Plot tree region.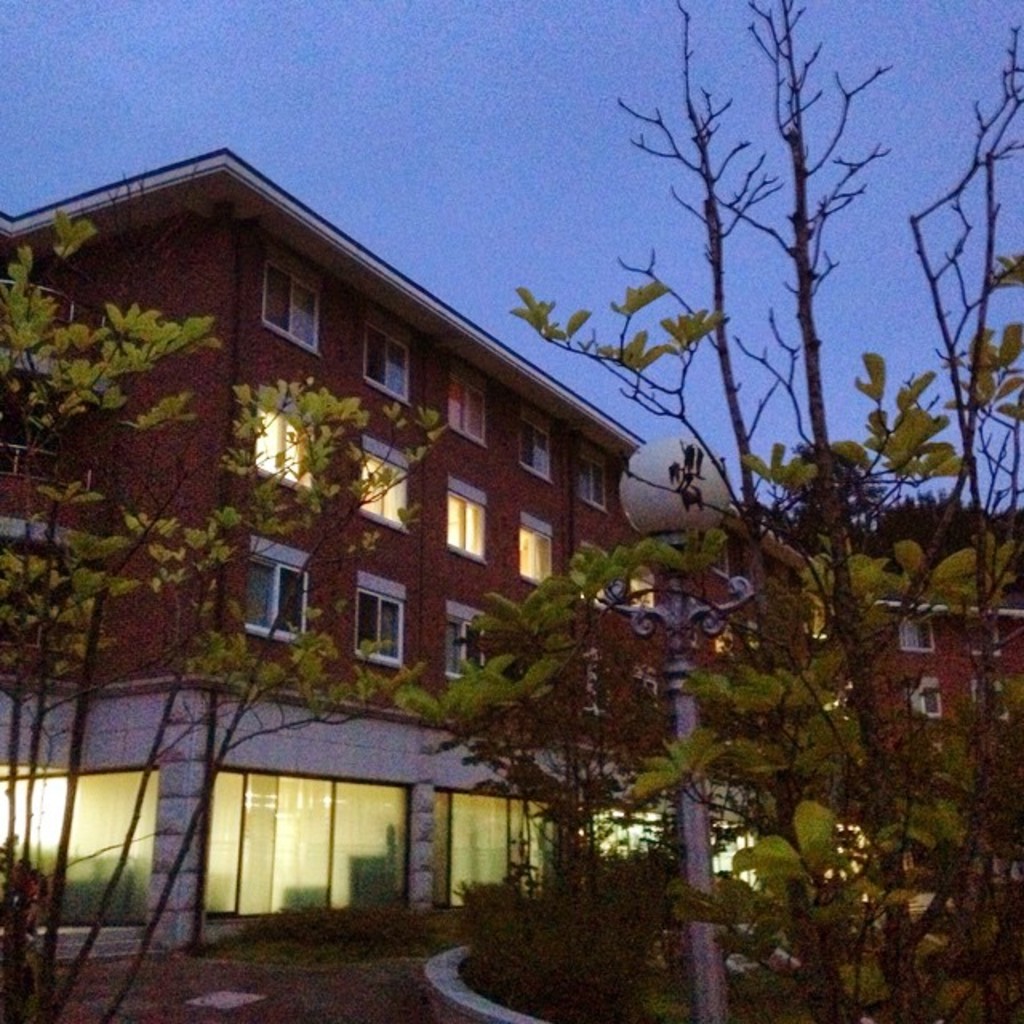
Plotted at bbox(0, 200, 437, 1022).
